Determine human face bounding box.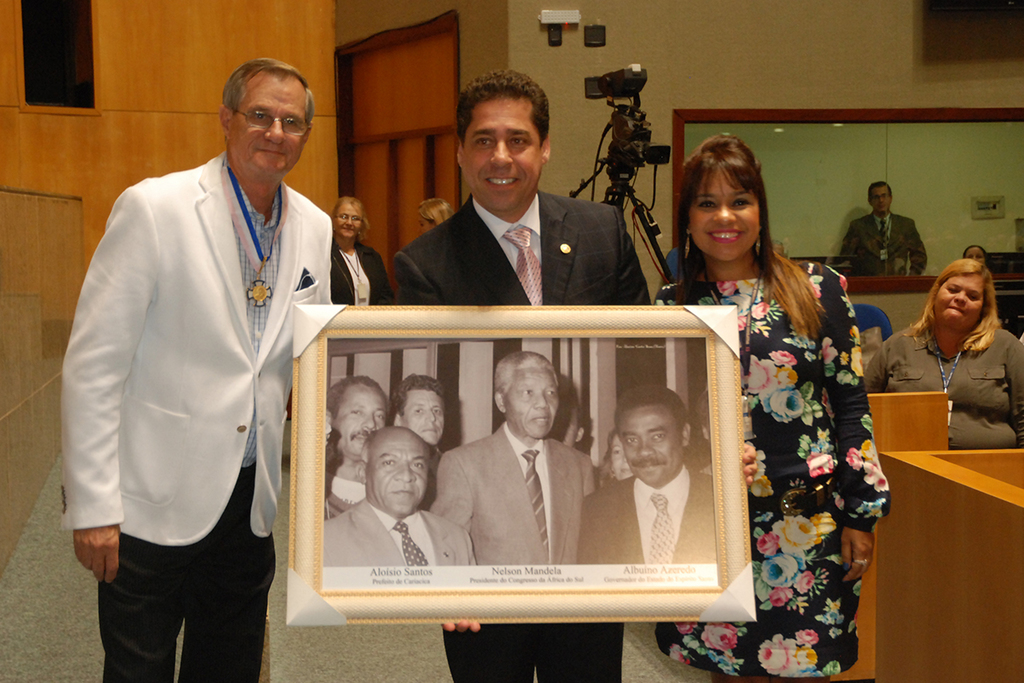
Determined: (616, 405, 684, 482).
